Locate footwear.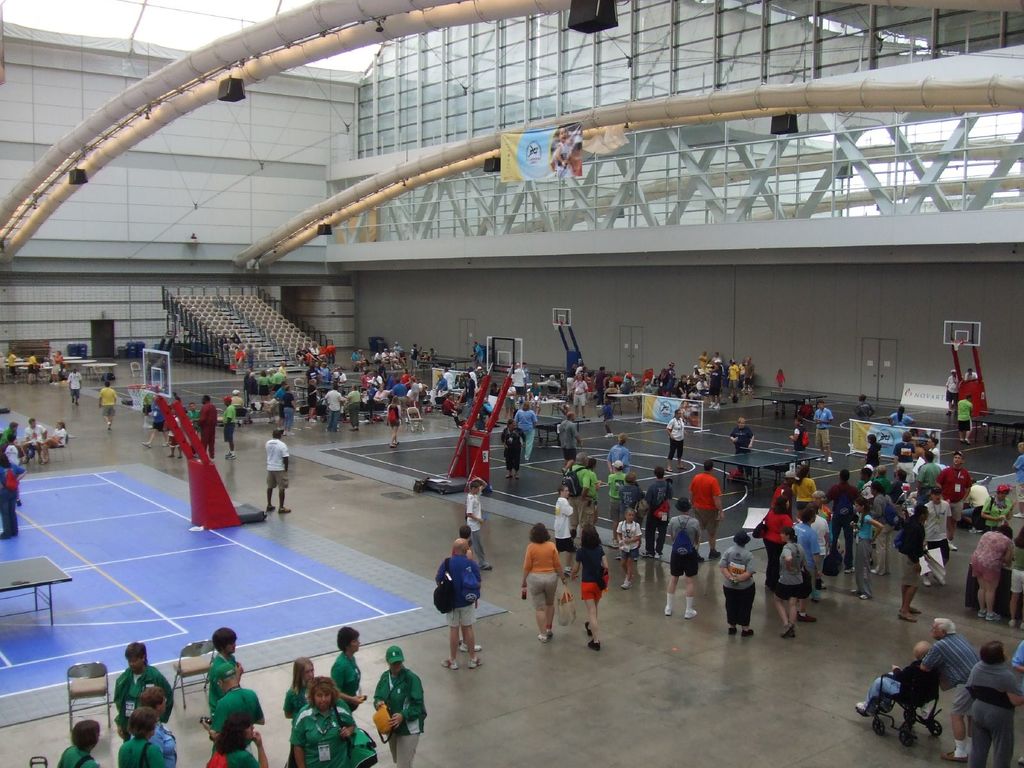
Bounding box: <bbox>985, 611, 1005, 627</bbox>.
